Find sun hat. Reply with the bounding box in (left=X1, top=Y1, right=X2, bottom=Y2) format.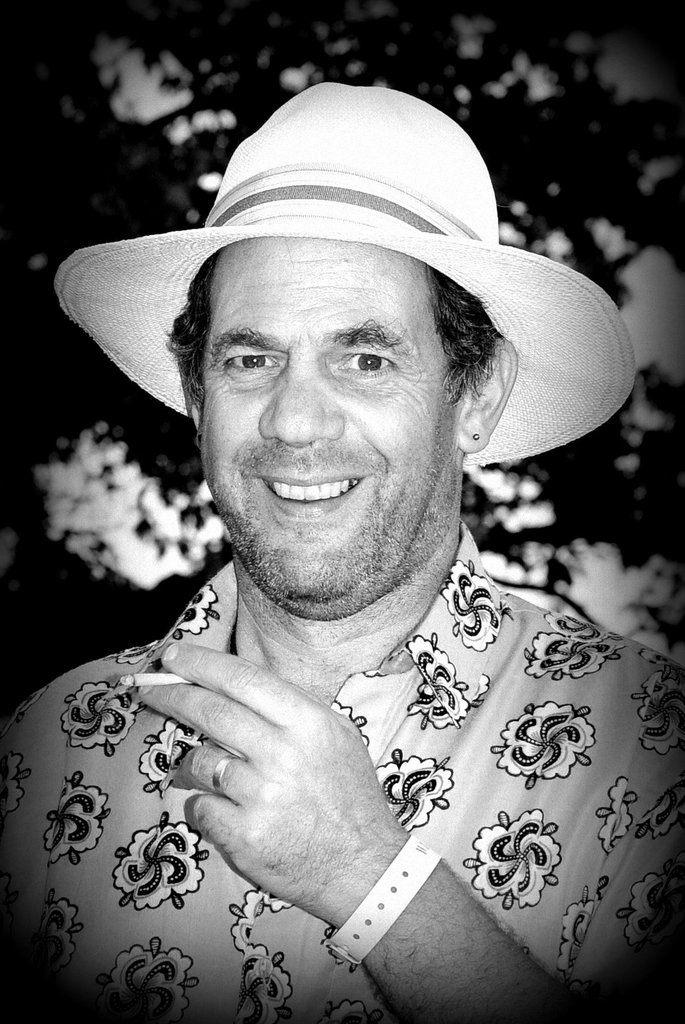
(left=55, top=85, right=636, bottom=468).
